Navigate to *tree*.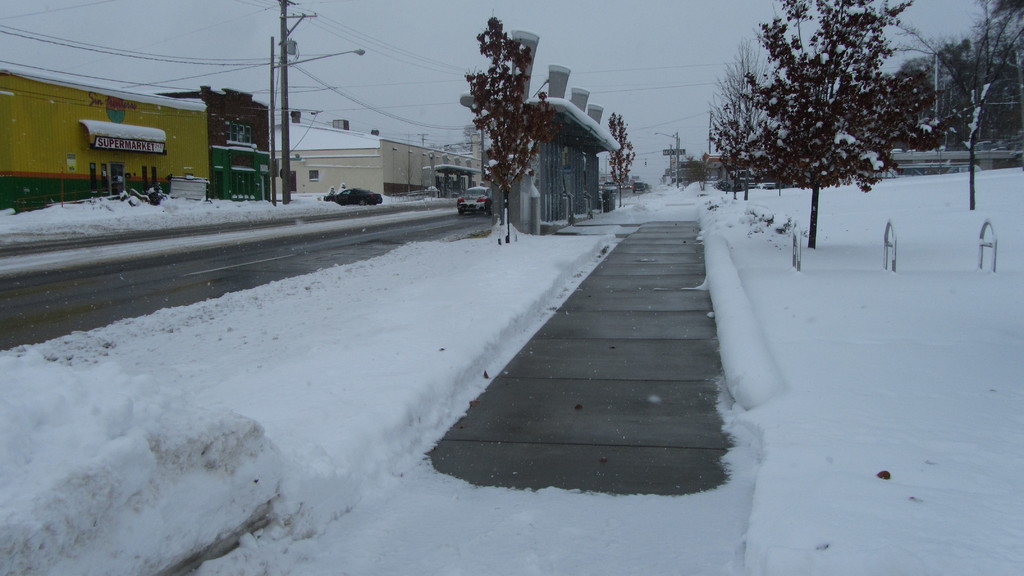
Navigation target: <box>468,15,556,251</box>.
